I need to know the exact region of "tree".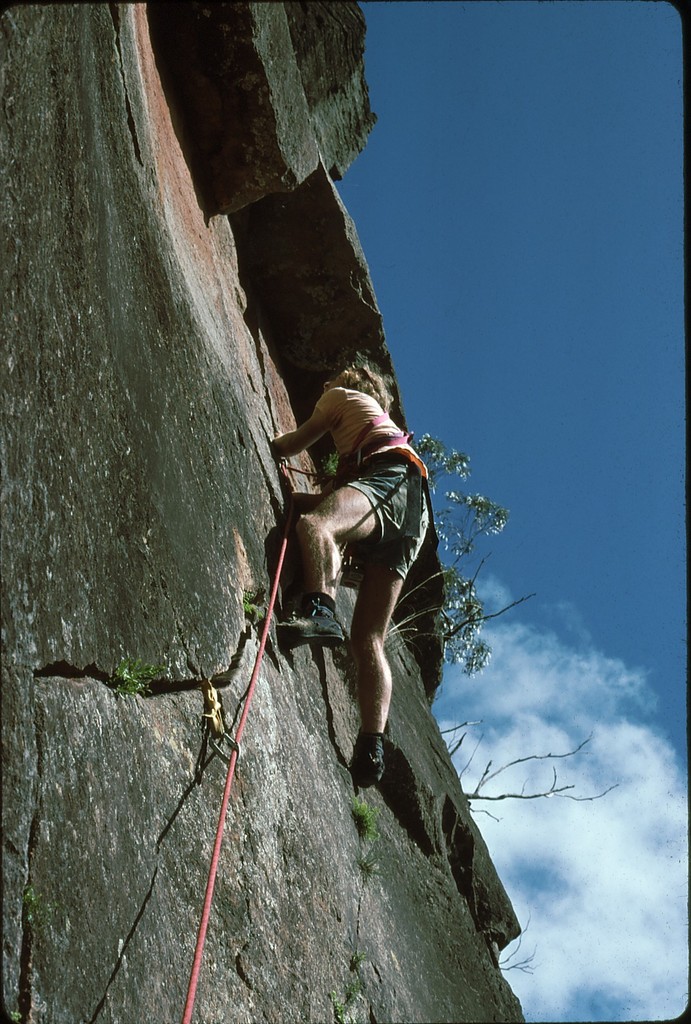
Region: (left=396, top=428, right=501, bottom=689).
